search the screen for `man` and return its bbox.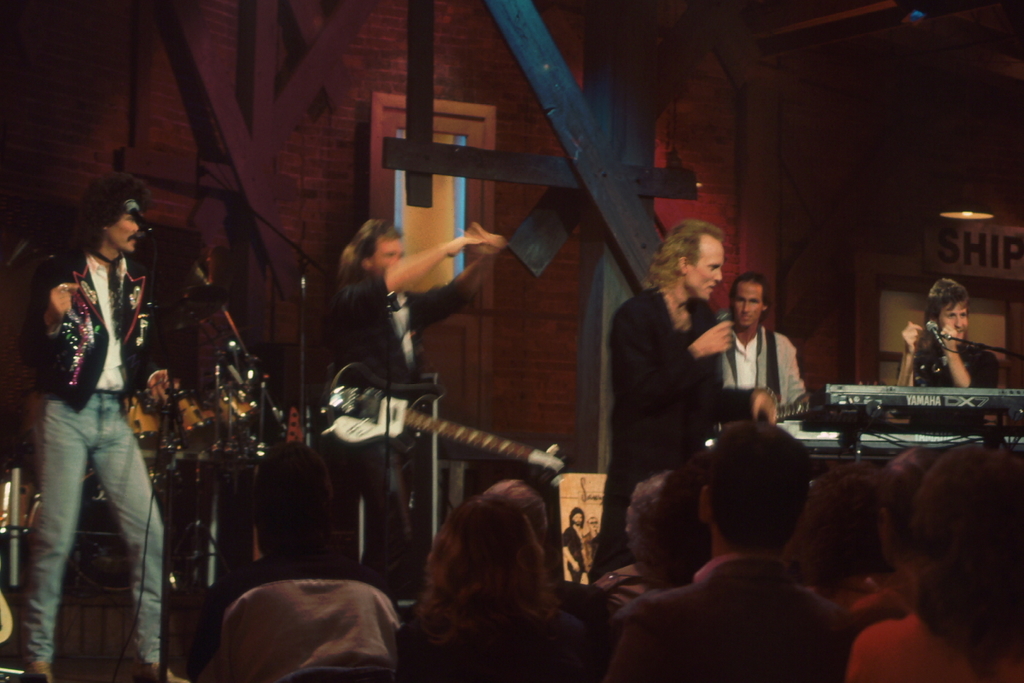
Found: {"left": 325, "top": 214, "right": 510, "bottom": 604}.
